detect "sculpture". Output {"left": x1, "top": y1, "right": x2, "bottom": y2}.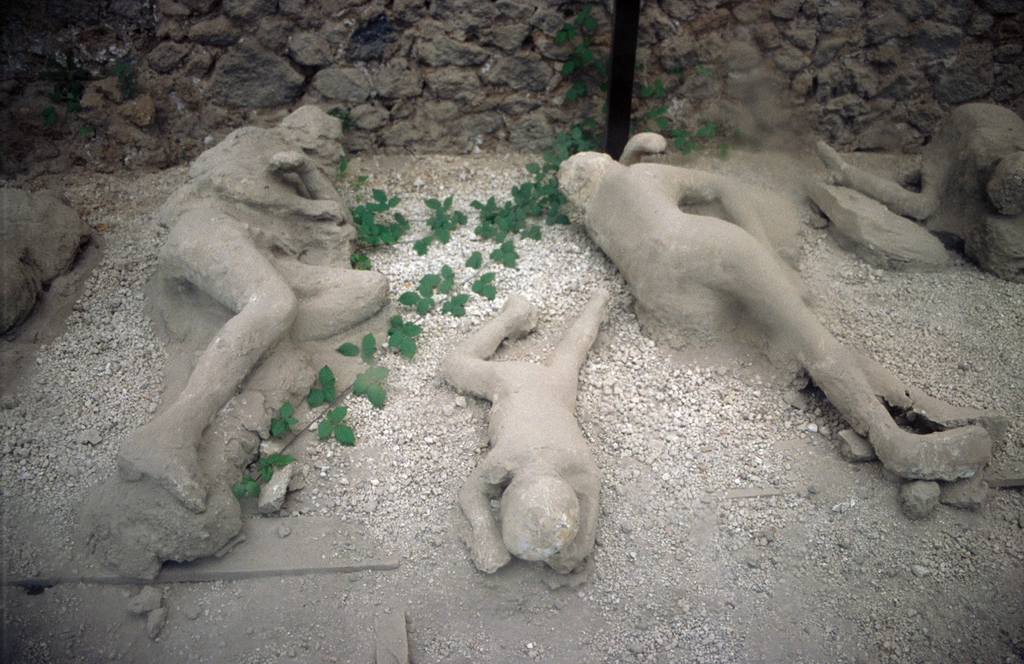
{"left": 804, "top": 95, "right": 1023, "bottom": 289}.
